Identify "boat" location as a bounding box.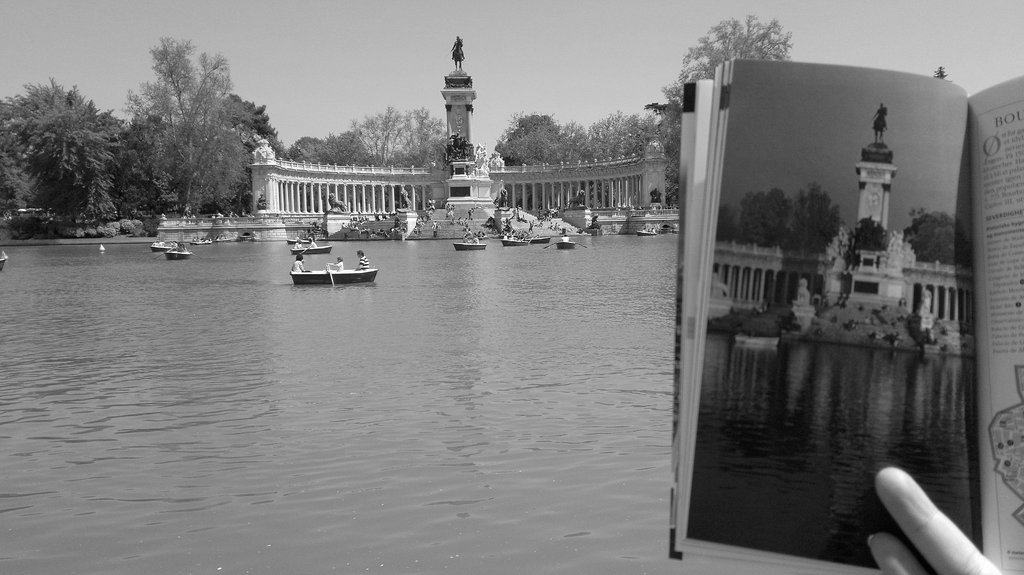
rect(285, 237, 314, 241).
